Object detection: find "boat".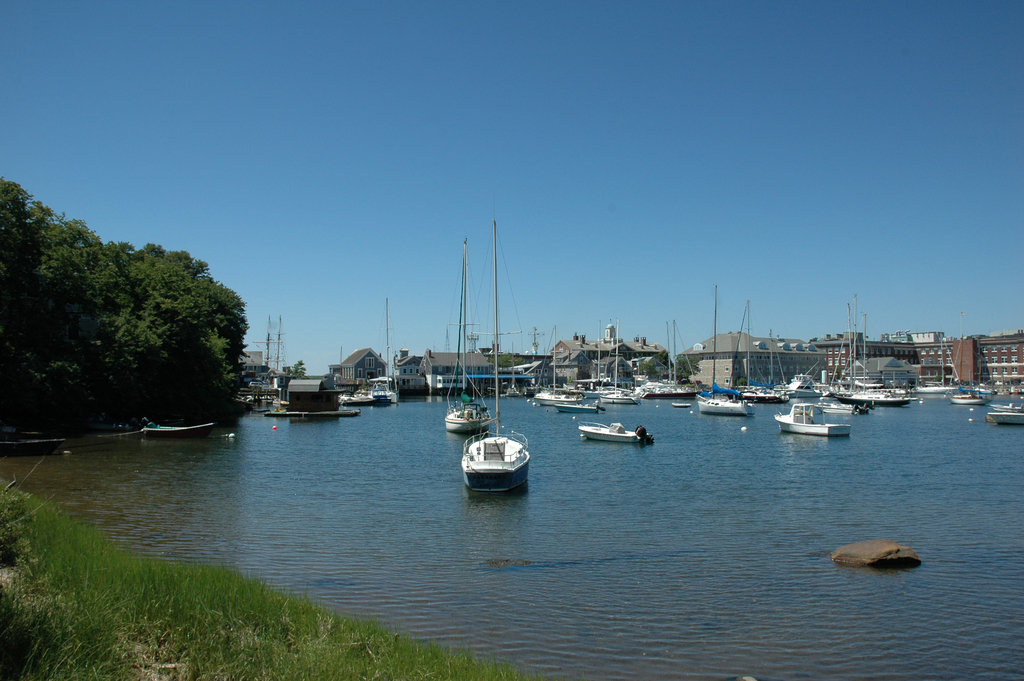
<bbox>456, 213, 536, 493</bbox>.
